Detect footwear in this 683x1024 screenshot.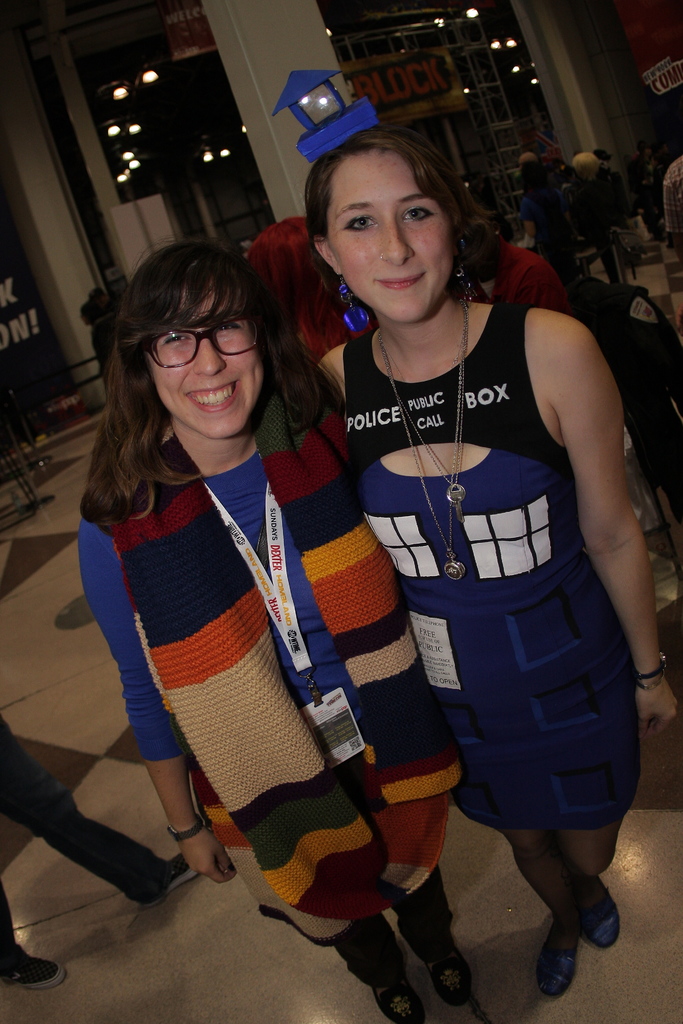
Detection: 140,853,198,911.
